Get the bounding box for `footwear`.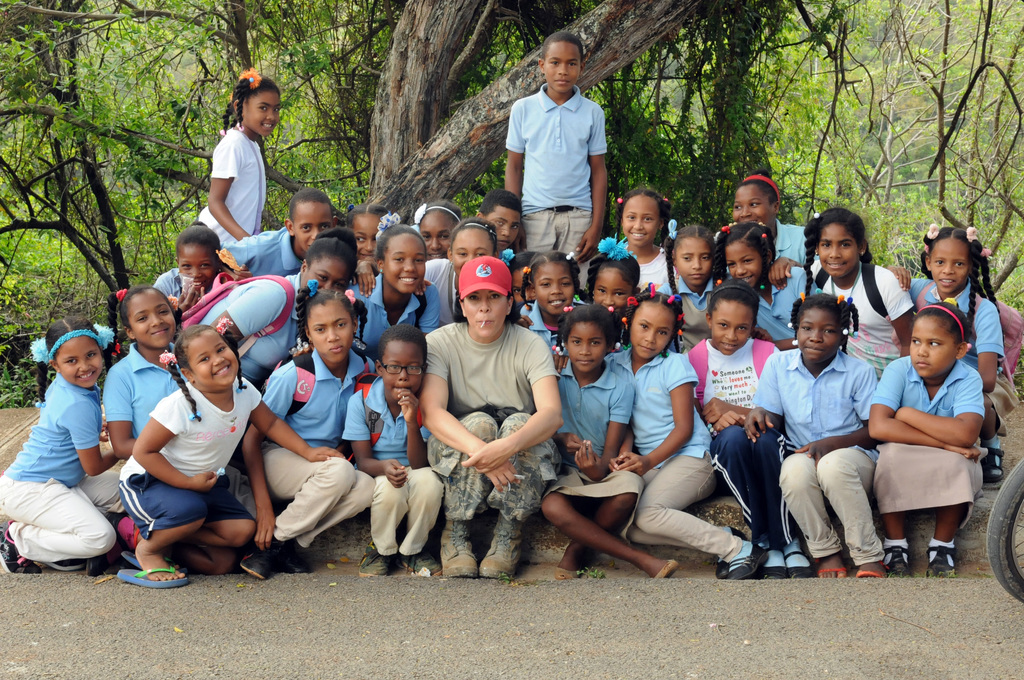
<bbox>237, 547, 291, 584</bbox>.
